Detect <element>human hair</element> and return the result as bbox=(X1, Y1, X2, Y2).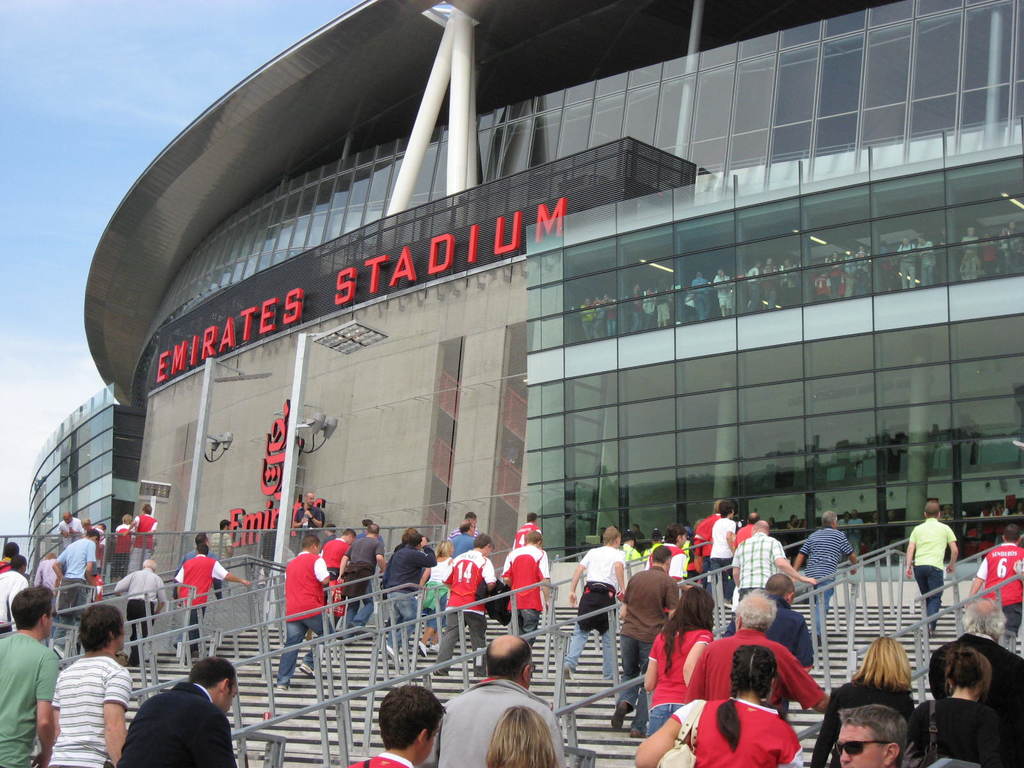
bbox=(194, 531, 209, 543).
